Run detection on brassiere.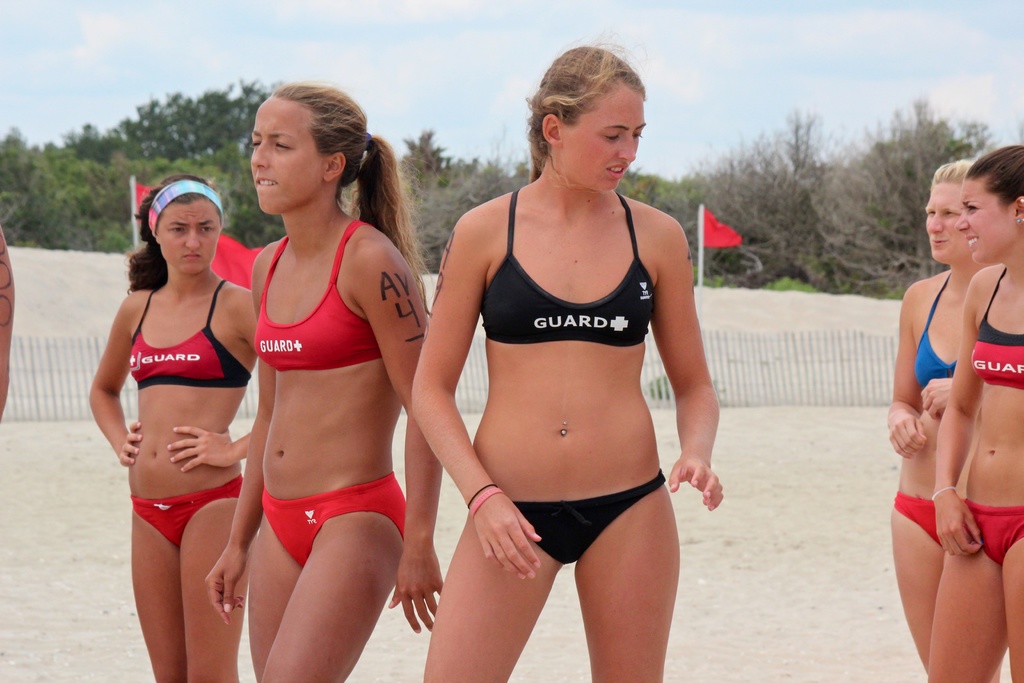
Result: crop(468, 203, 668, 416).
